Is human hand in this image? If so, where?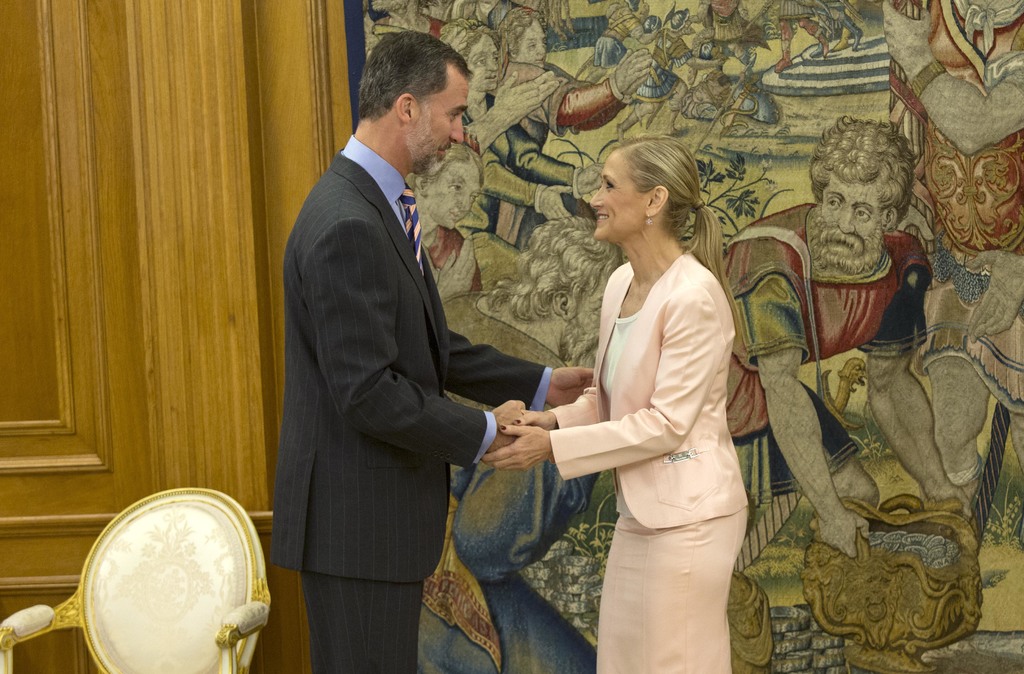
Yes, at (812,508,873,558).
